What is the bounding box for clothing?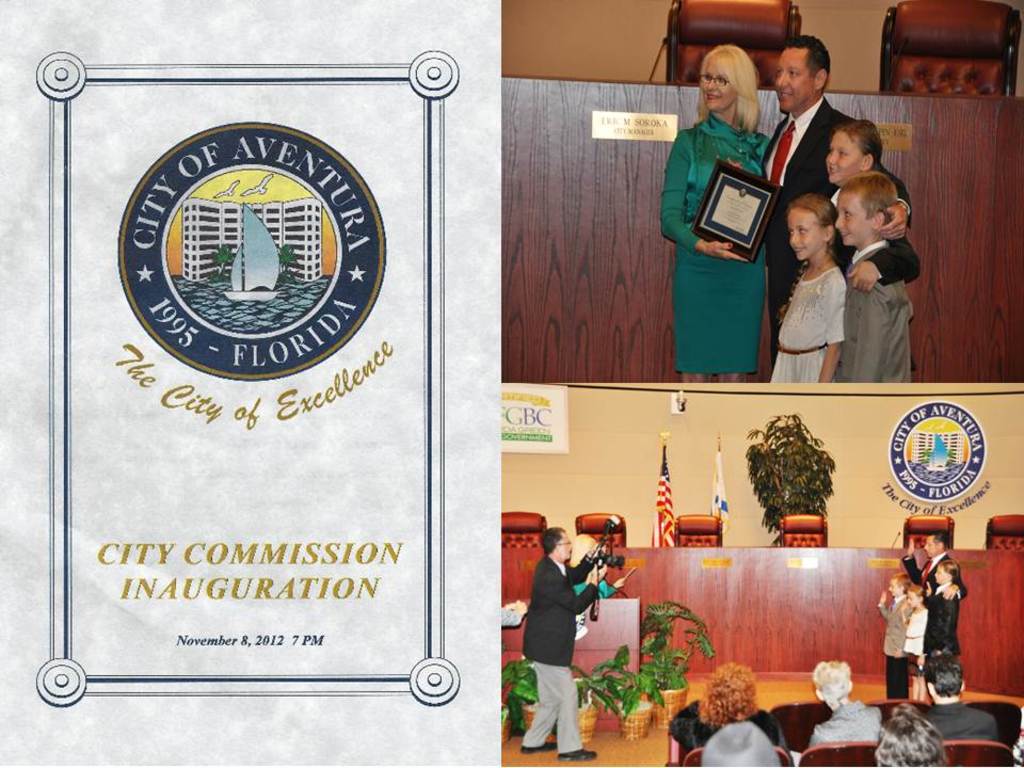
<region>573, 575, 612, 595</region>.
